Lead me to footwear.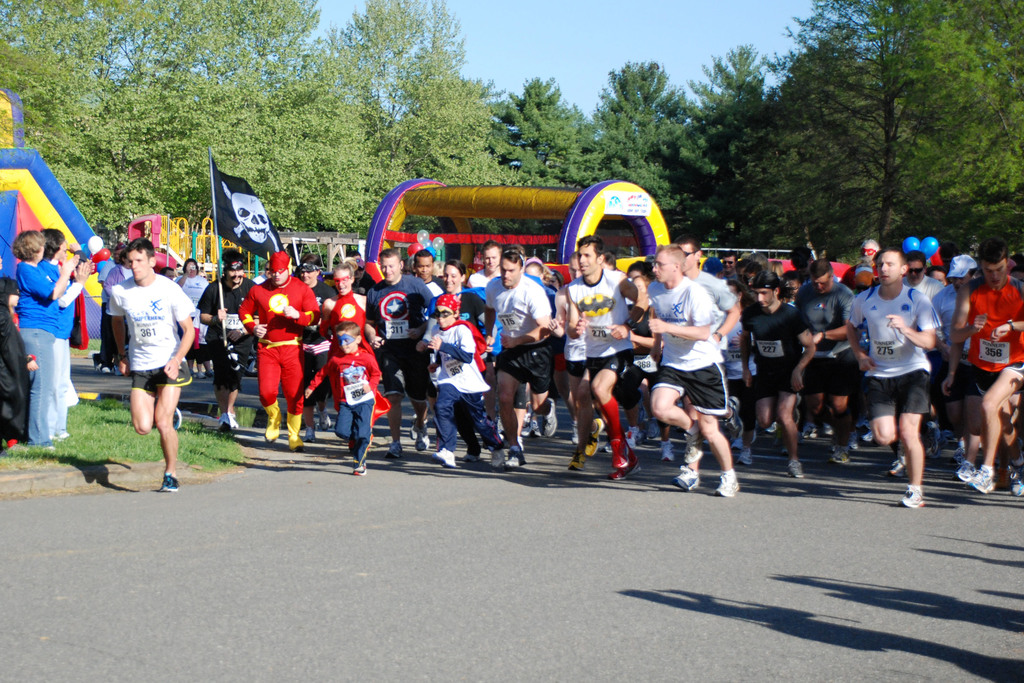
Lead to (1010,466,1023,493).
